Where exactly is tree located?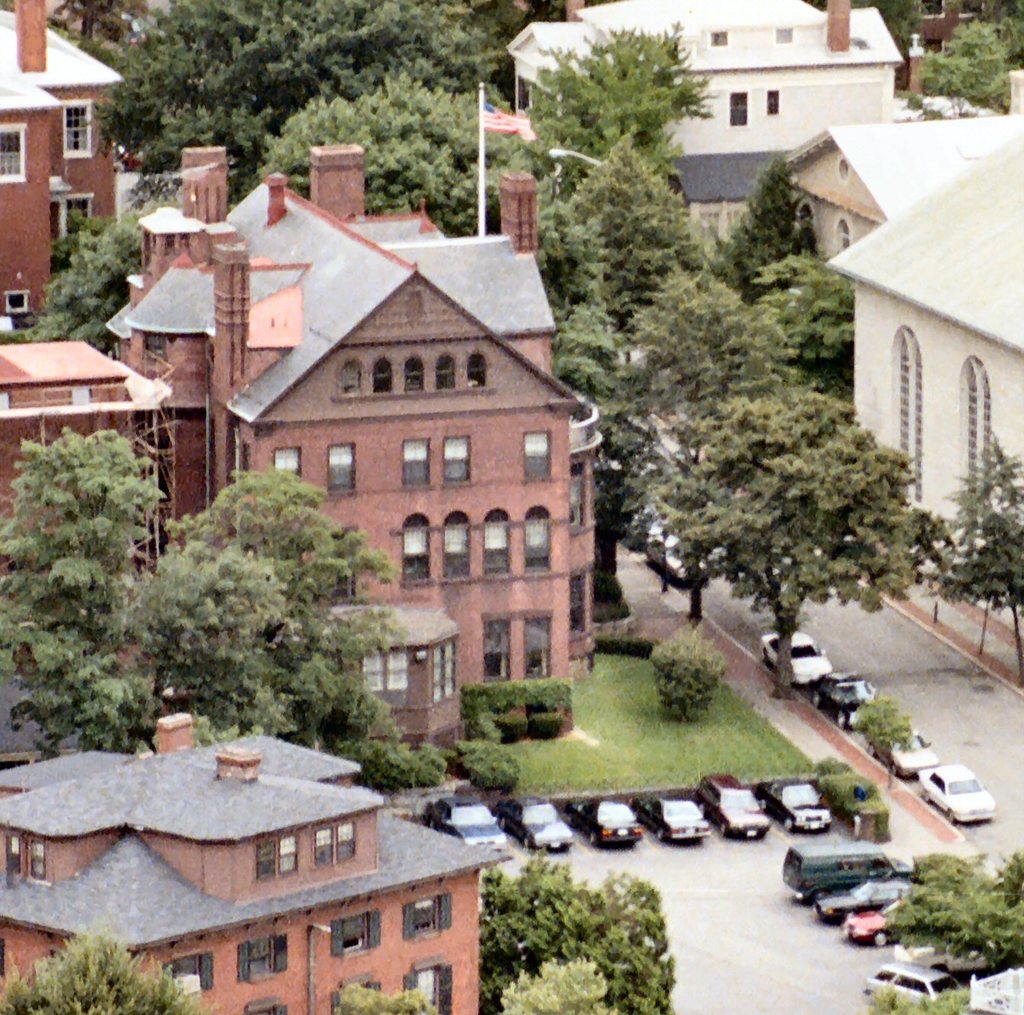
Its bounding box is box=[562, 295, 651, 577].
